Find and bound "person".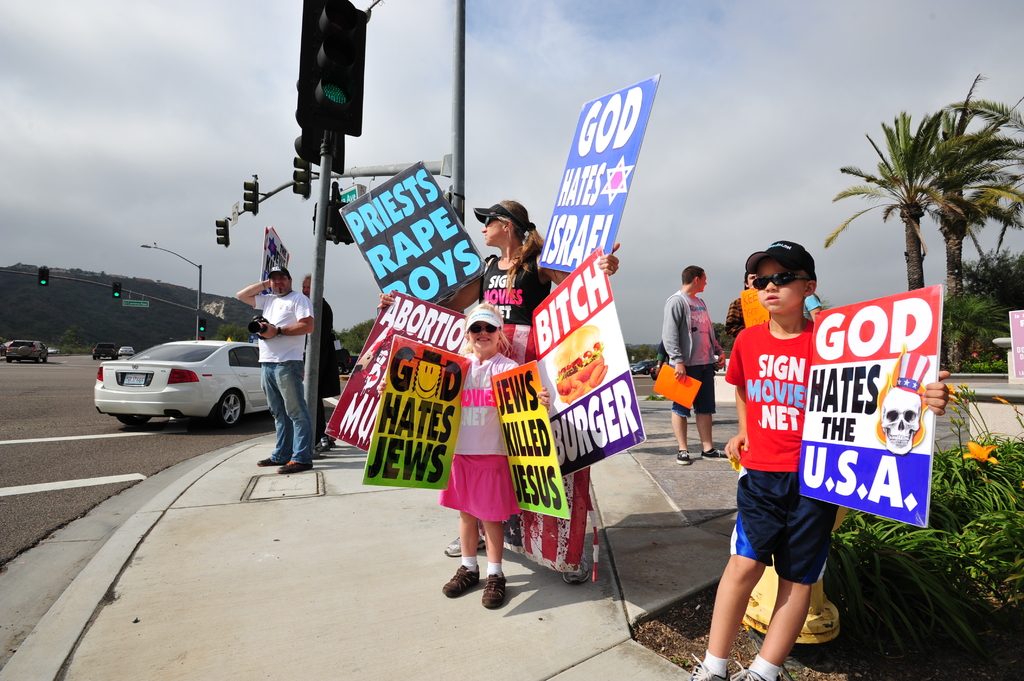
Bound: (left=721, top=271, right=773, bottom=341).
